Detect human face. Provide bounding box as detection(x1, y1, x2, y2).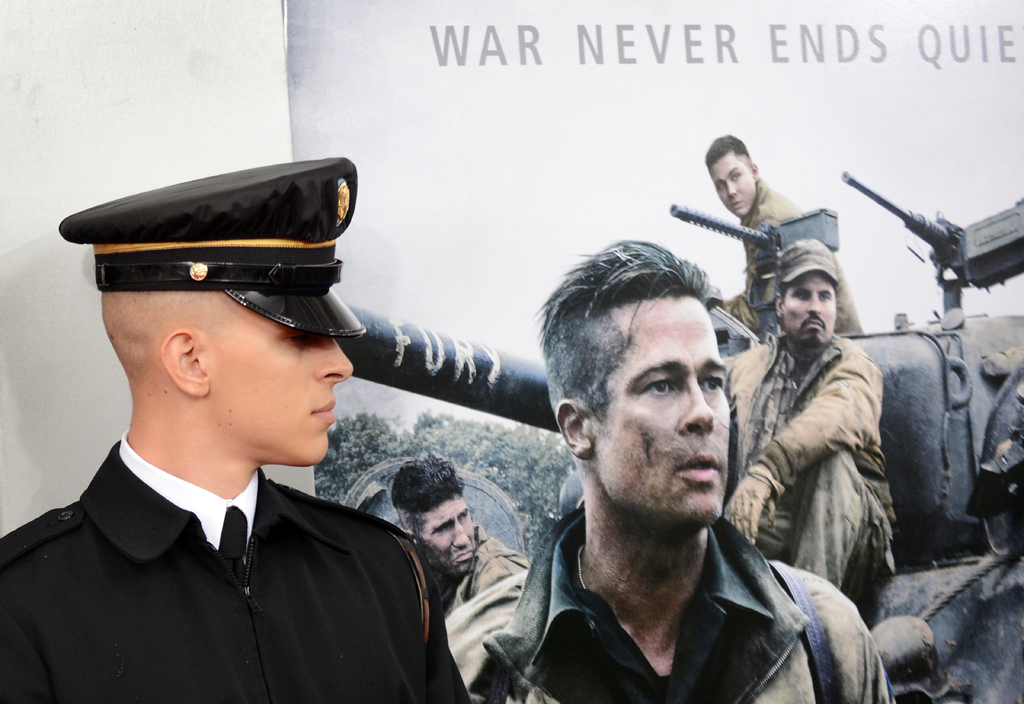
detection(423, 499, 477, 567).
